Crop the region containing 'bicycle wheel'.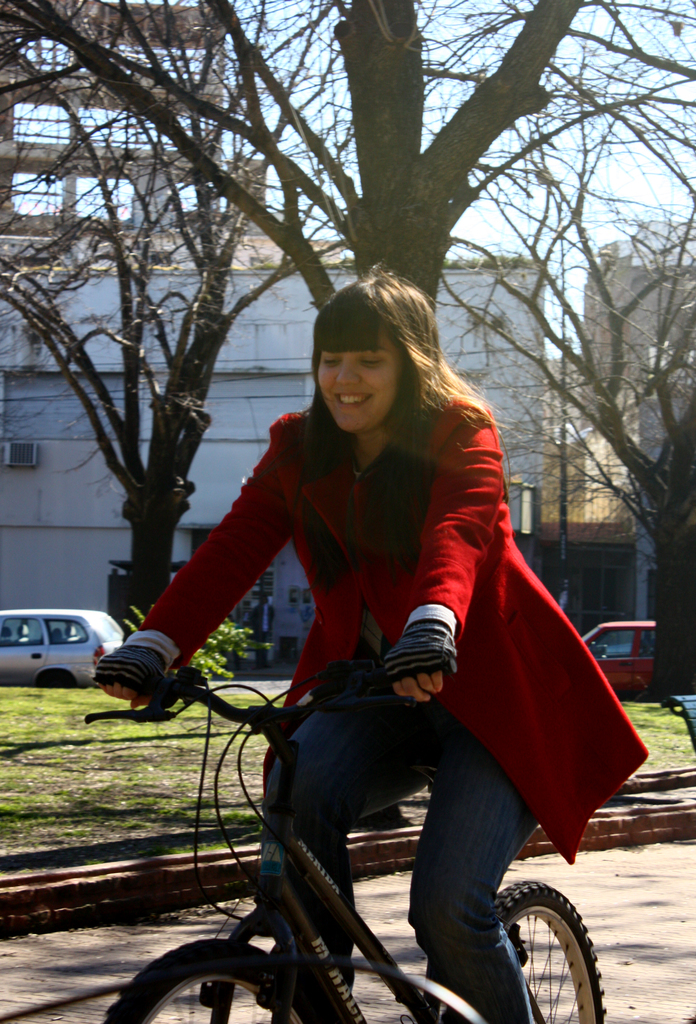
Crop region: <bbox>102, 939, 329, 1023</bbox>.
